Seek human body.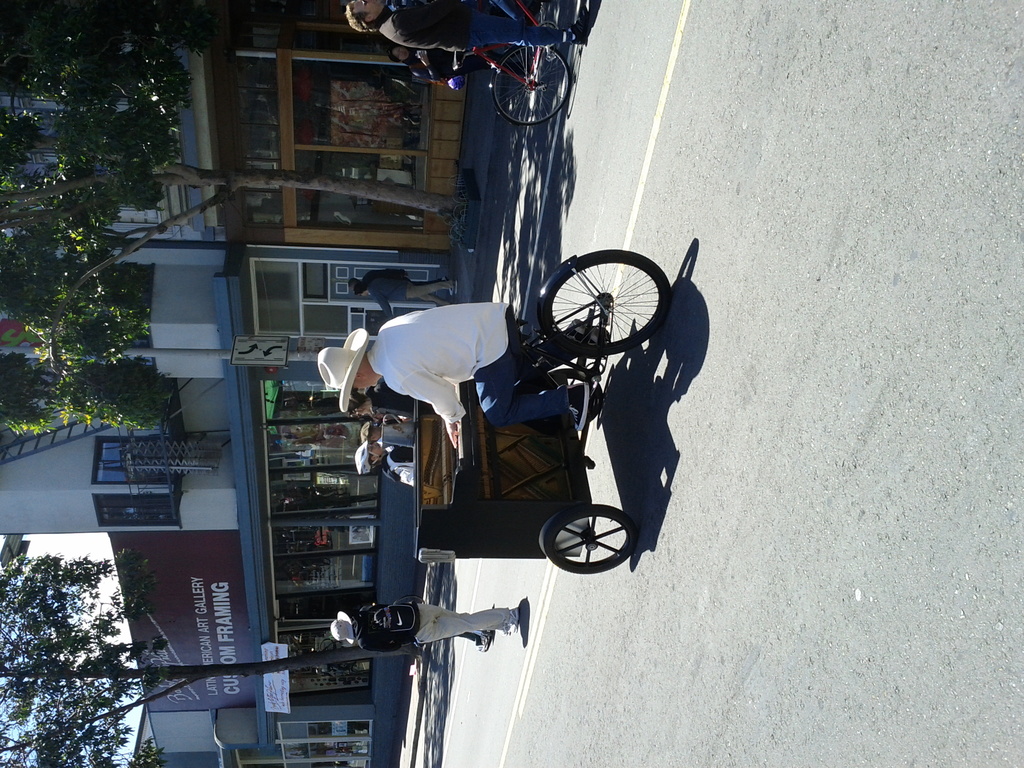
left=332, top=607, right=523, bottom=646.
